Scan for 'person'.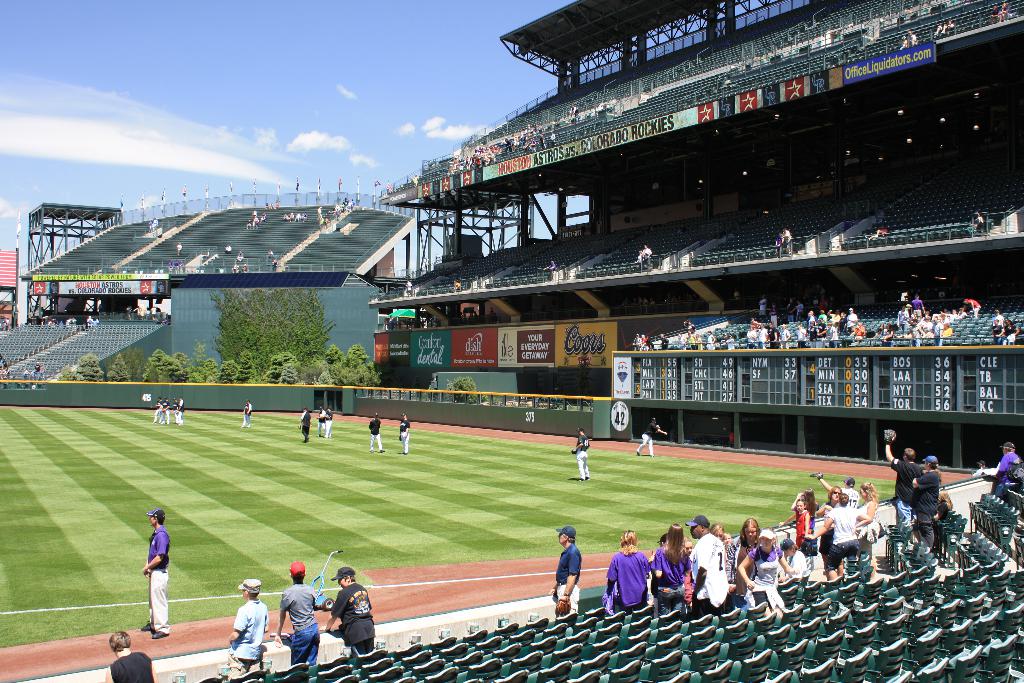
Scan result: (568,425,598,486).
